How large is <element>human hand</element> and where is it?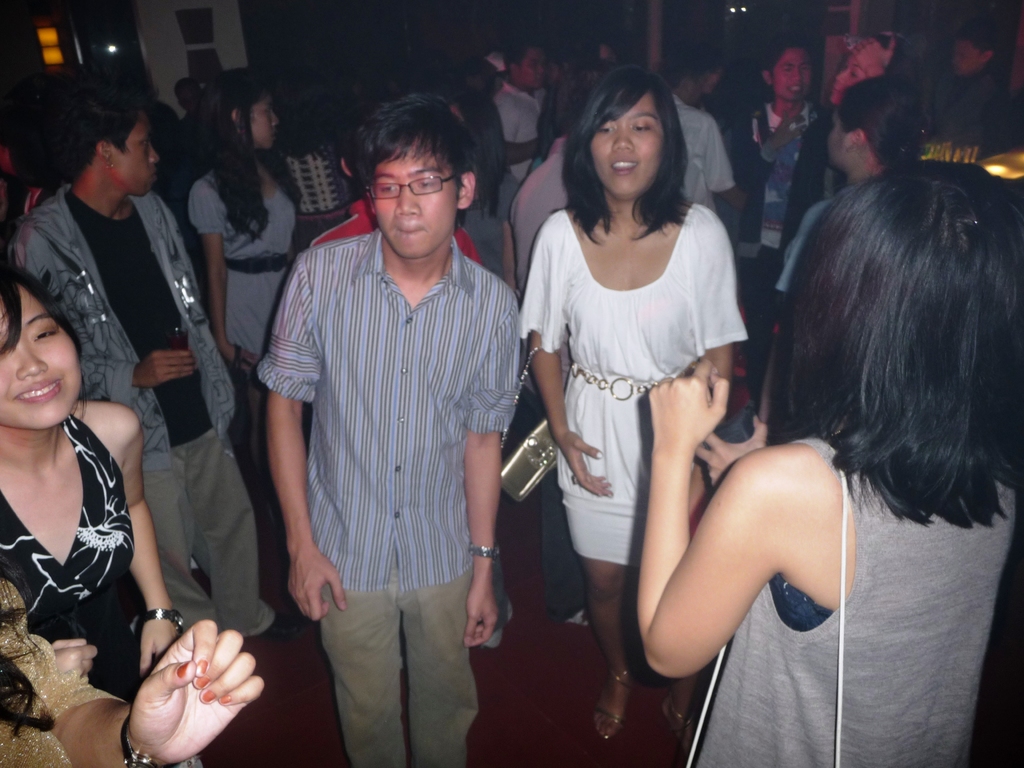
Bounding box: [x1=693, y1=416, x2=770, y2=490].
